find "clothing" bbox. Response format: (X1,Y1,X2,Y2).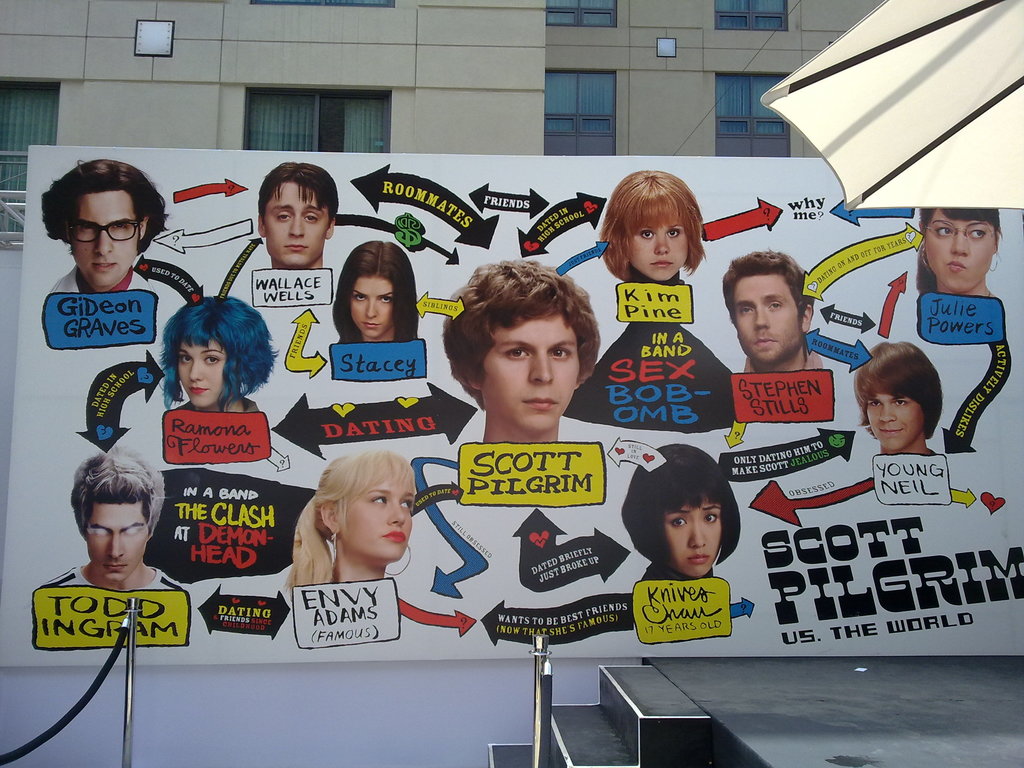
(31,565,186,591).
